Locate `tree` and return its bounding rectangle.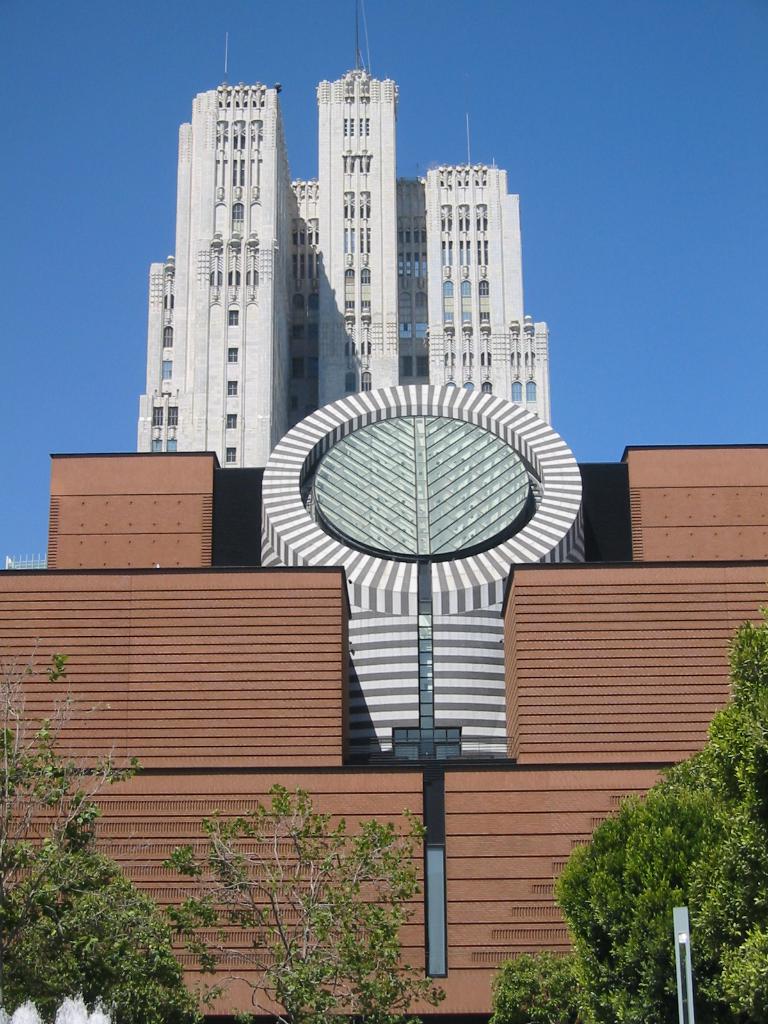
0/641/200/1023.
